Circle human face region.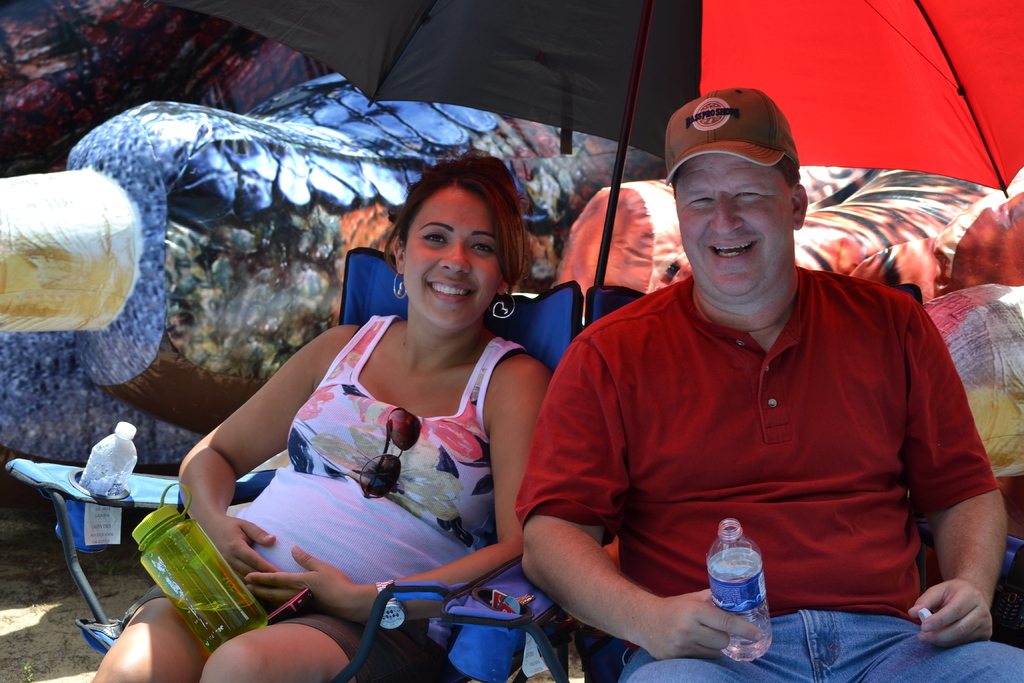
Region: [675,157,792,300].
